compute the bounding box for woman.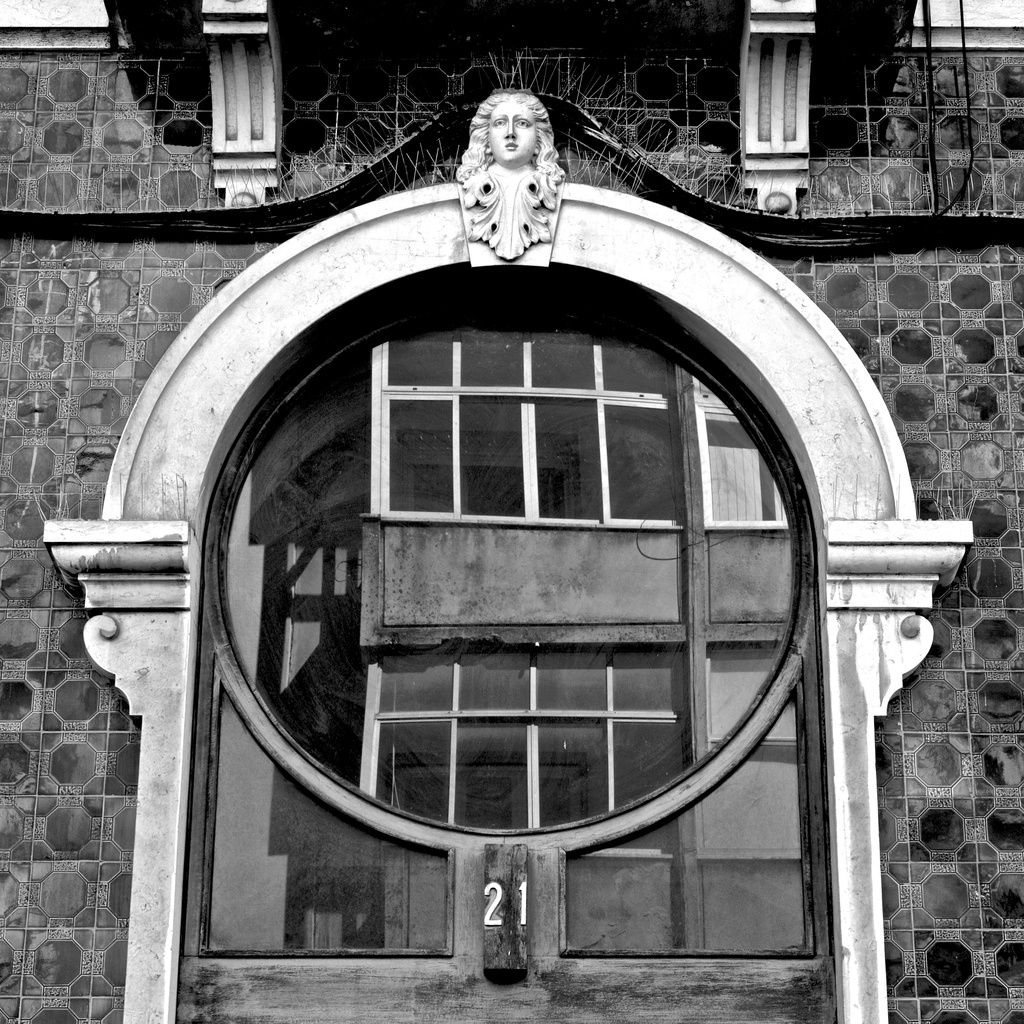
439:91:578:270.
